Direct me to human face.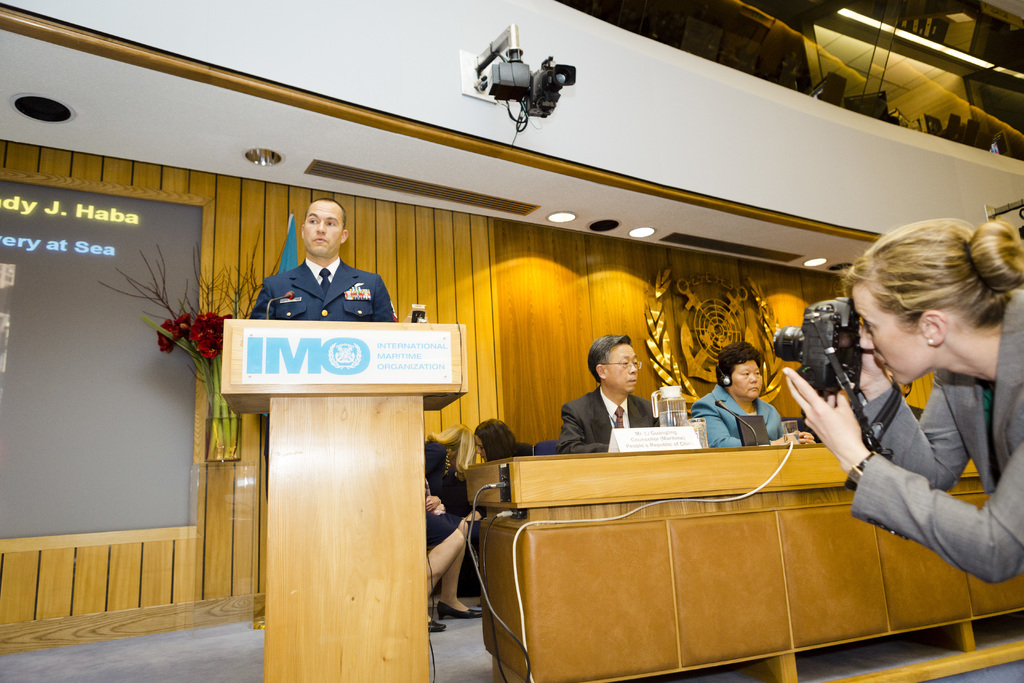
Direction: select_region(855, 277, 928, 384).
